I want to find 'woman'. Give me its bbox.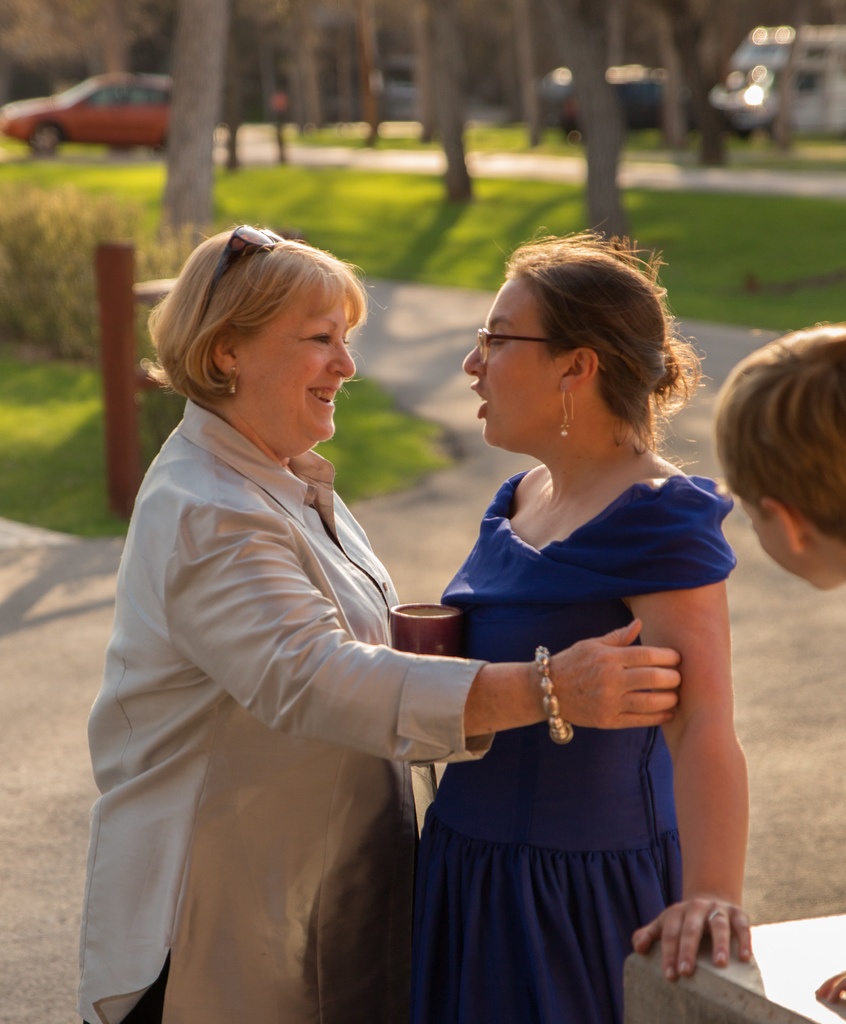
[82, 223, 682, 1023].
